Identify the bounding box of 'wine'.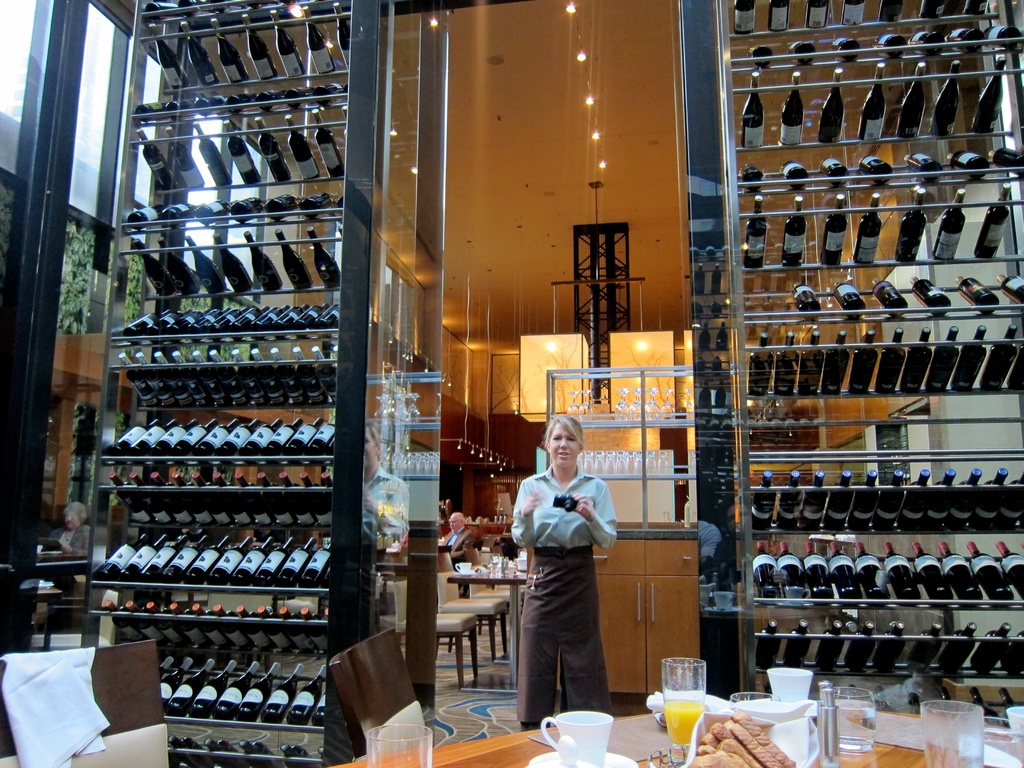
bbox=[193, 350, 230, 407].
